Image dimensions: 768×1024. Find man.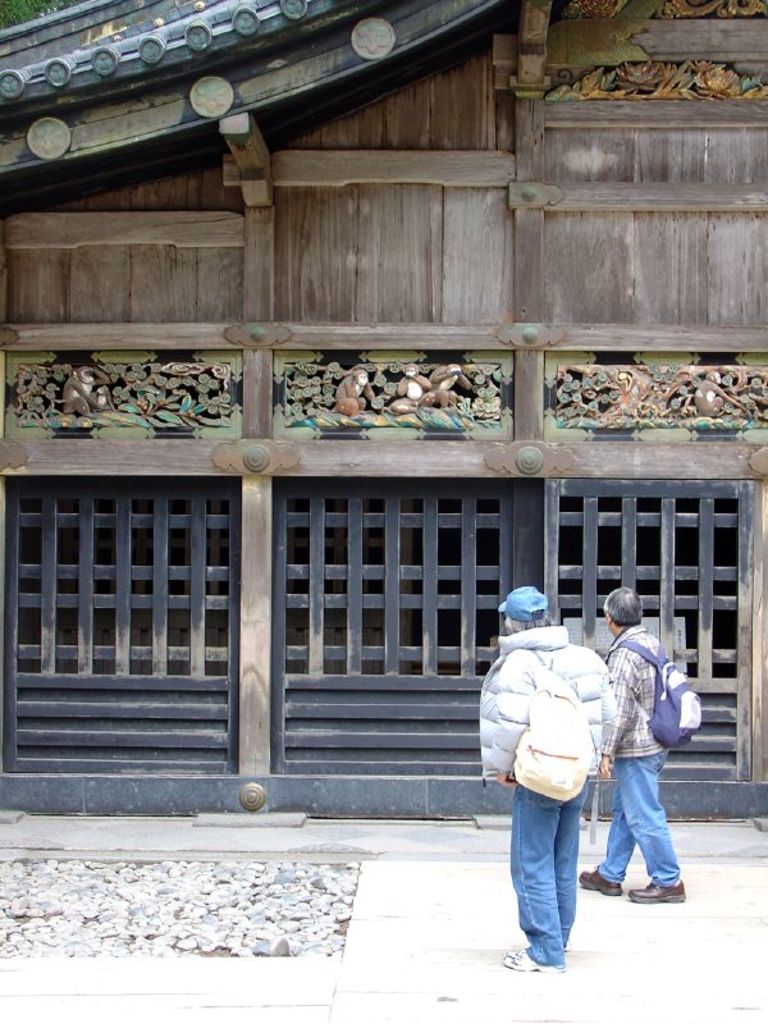
box=[595, 594, 701, 916].
